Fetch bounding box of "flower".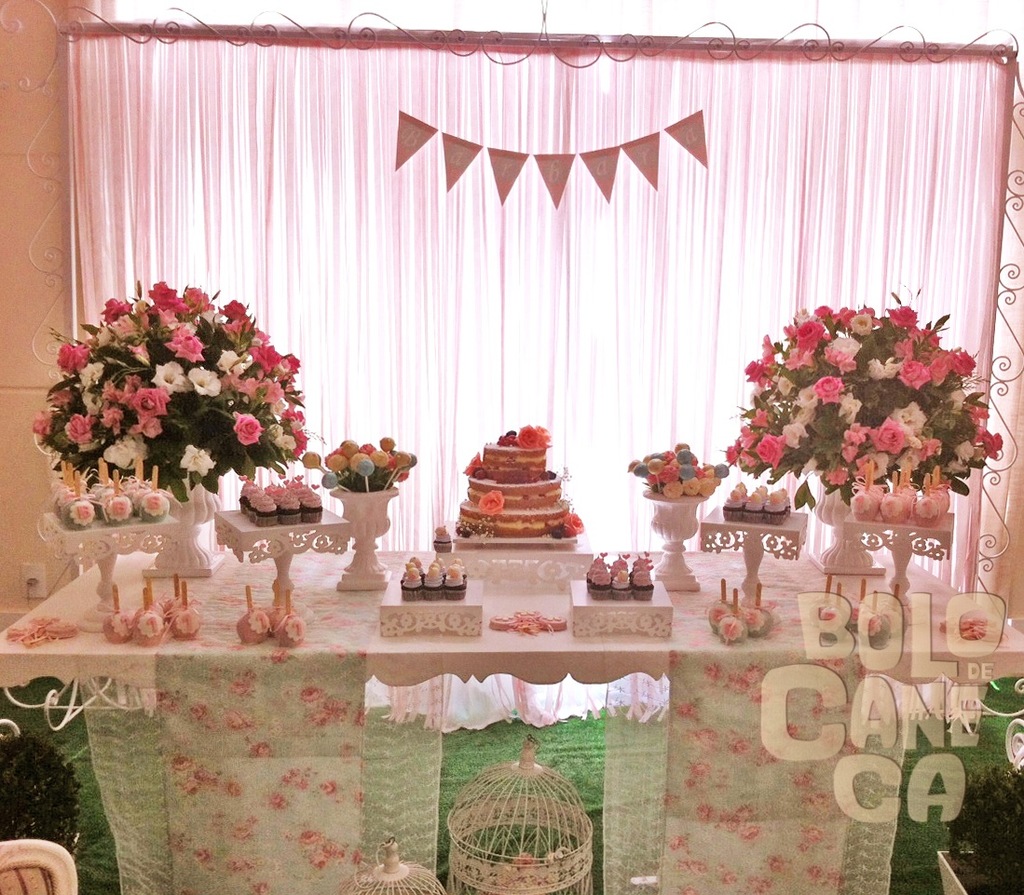
Bbox: pyautogui.locateOnScreen(880, 495, 904, 521).
